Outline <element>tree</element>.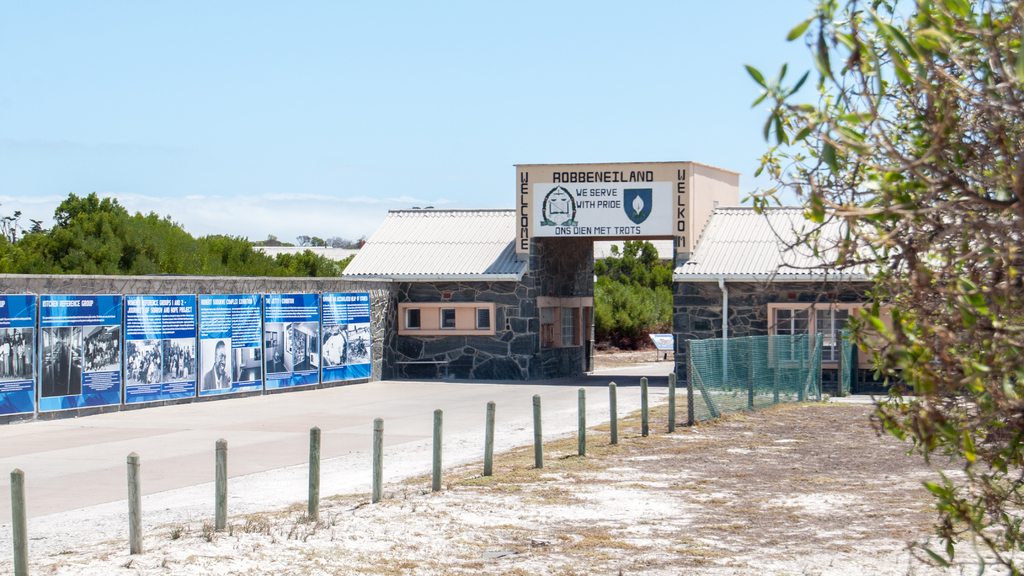
Outline: locate(13, 220, 66, 276).
